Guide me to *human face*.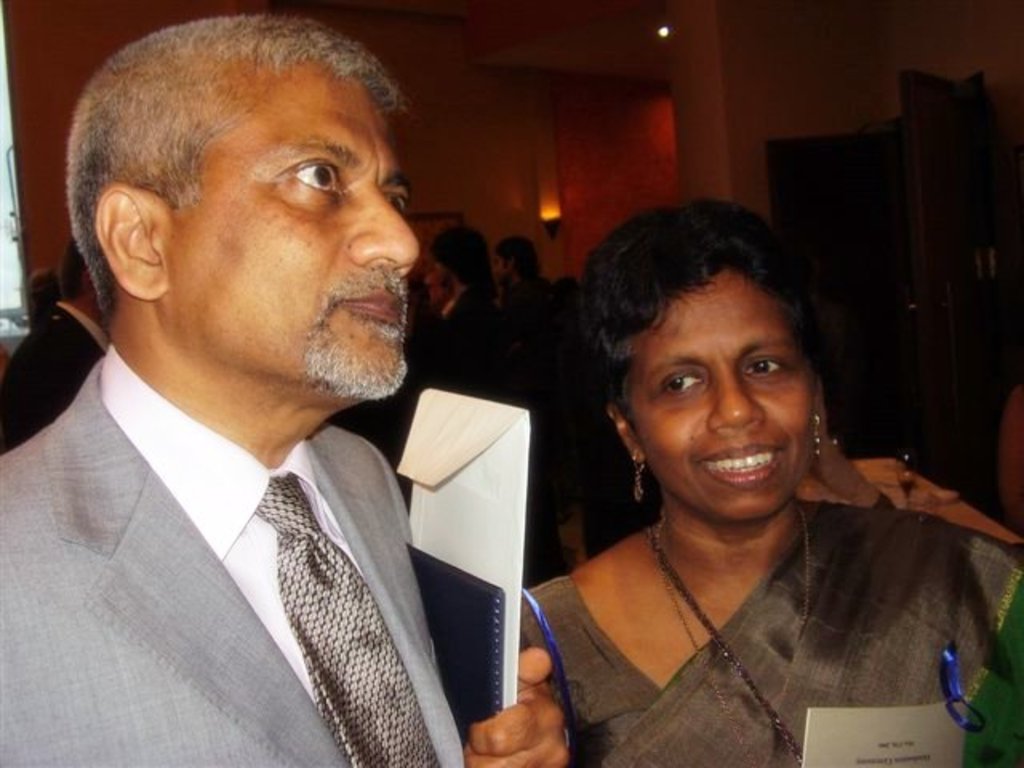
Guidance: {"x1": 627, "y1": 270, "x2": 814, "y2": 525}.
